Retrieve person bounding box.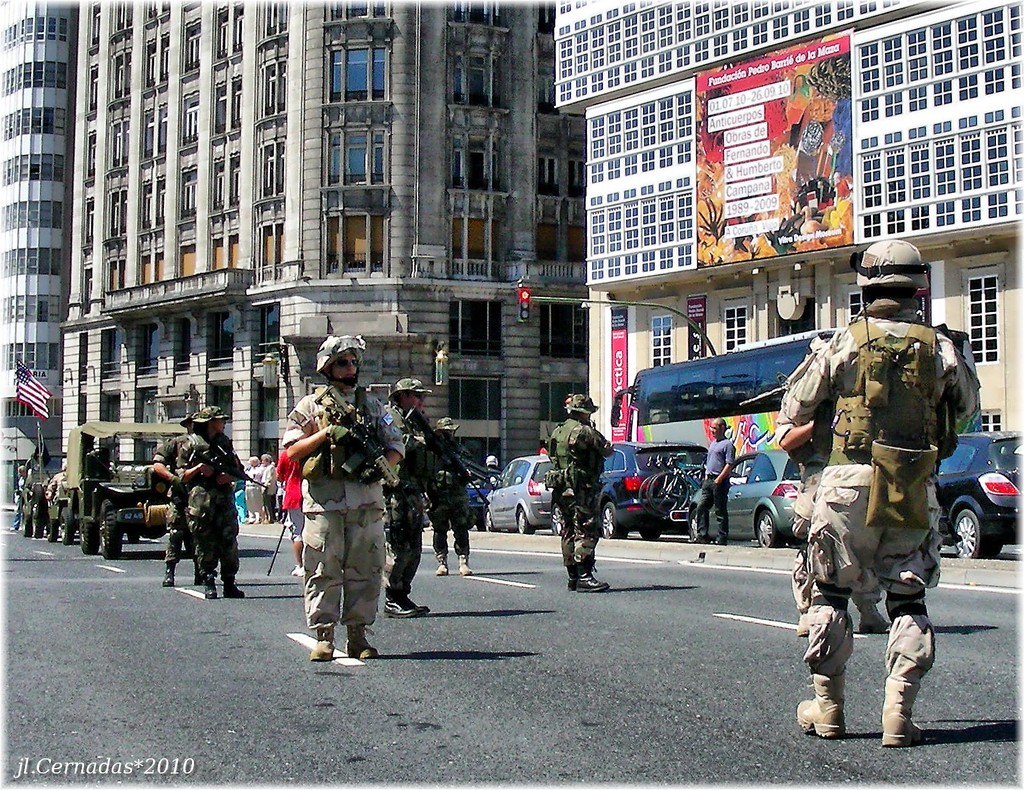
Bounding box: {"left": 156, "top": 417, "right": 220, "bottom": 588}.
